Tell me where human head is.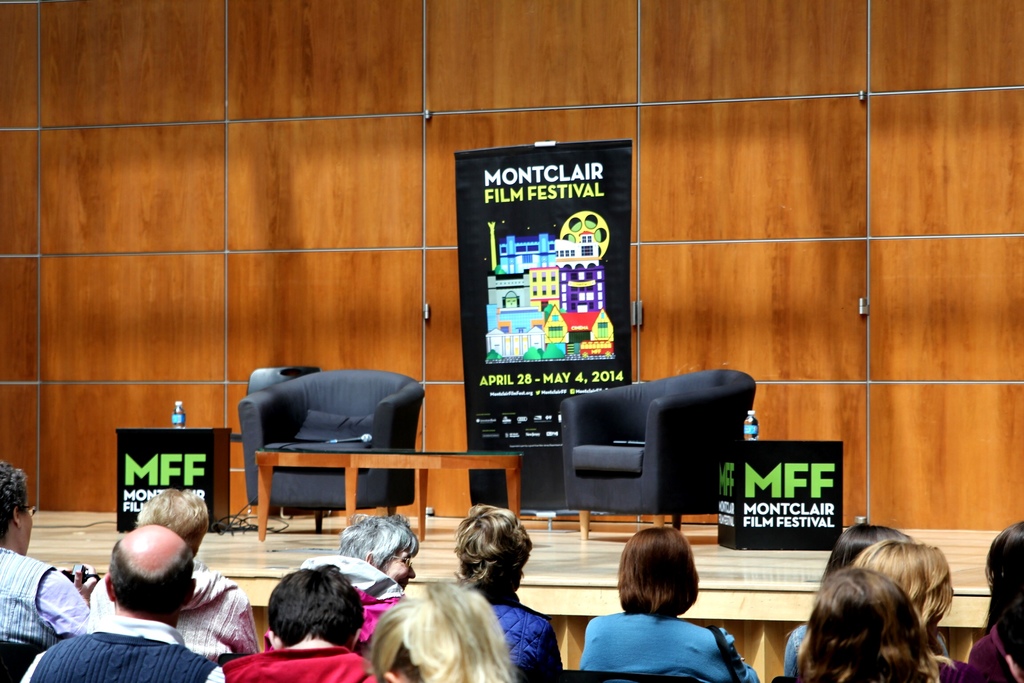
human head is at BBox(365, 580, 522, 682).
